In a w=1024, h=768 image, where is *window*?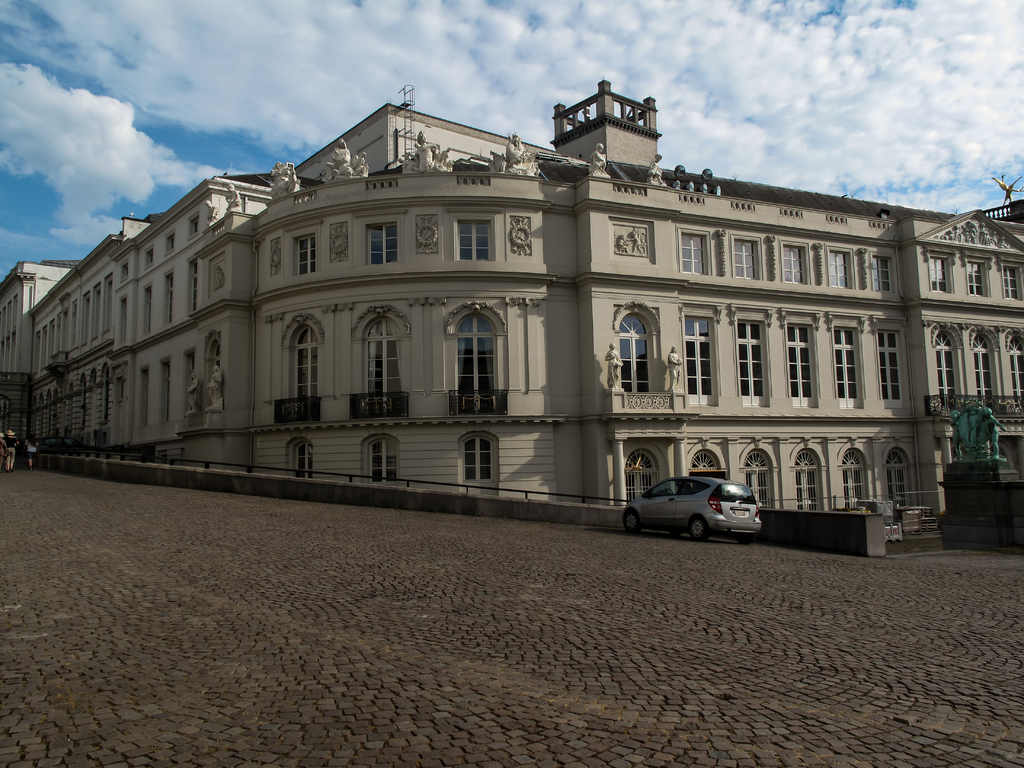
detection(868, 248, 897, 296).
